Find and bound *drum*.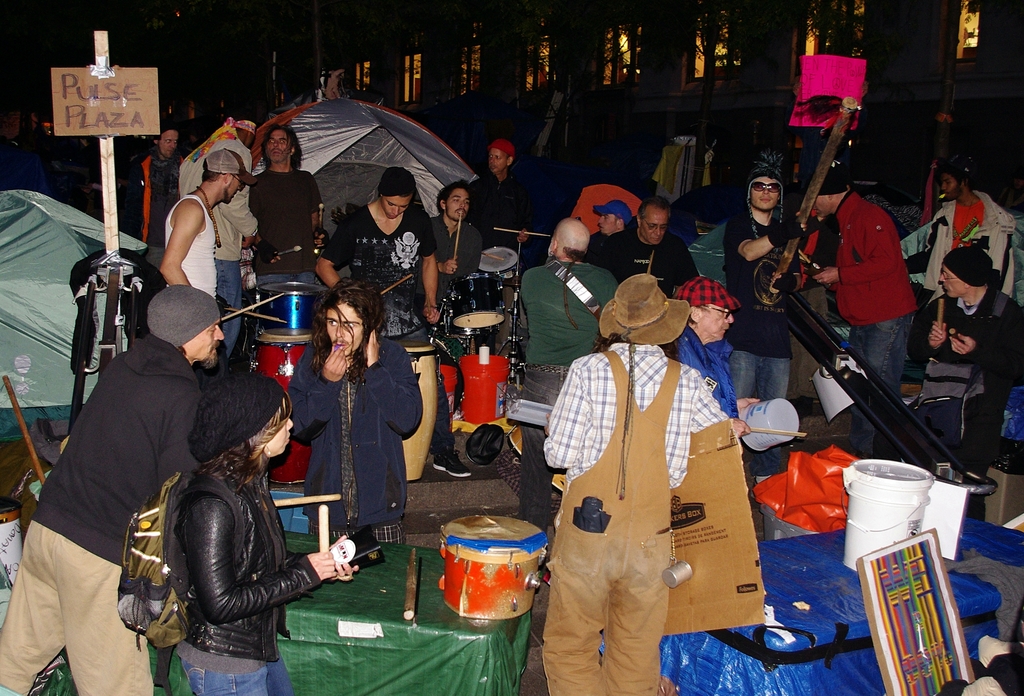
Bound: [x1=0, y1=494, x2=24, y2=629].
